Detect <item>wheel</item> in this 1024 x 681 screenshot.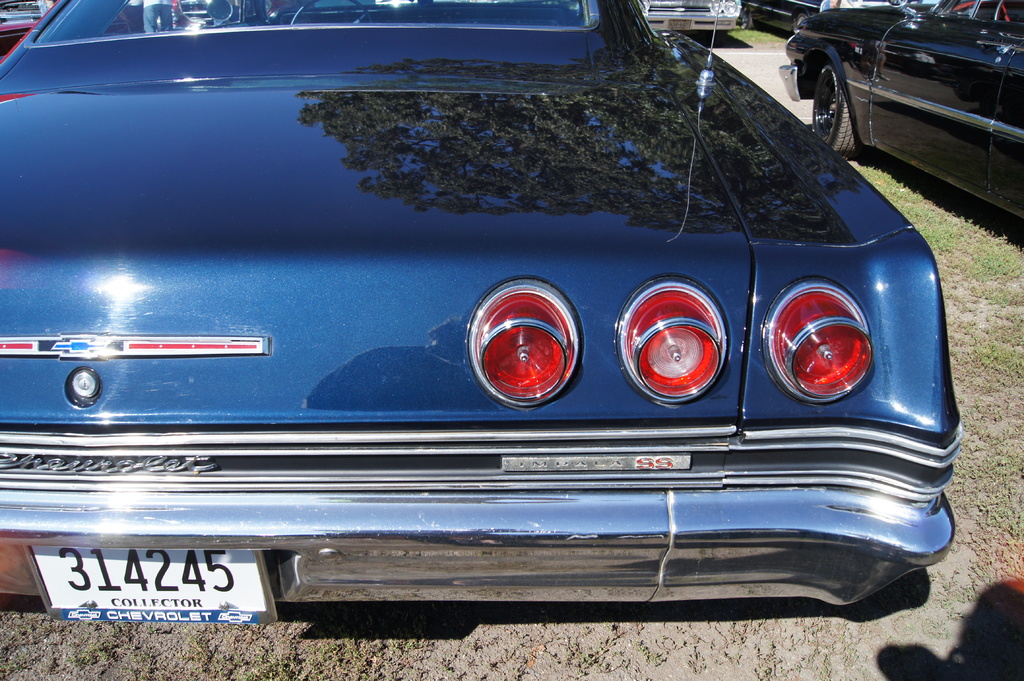
Detection: 812/58/854/143.
